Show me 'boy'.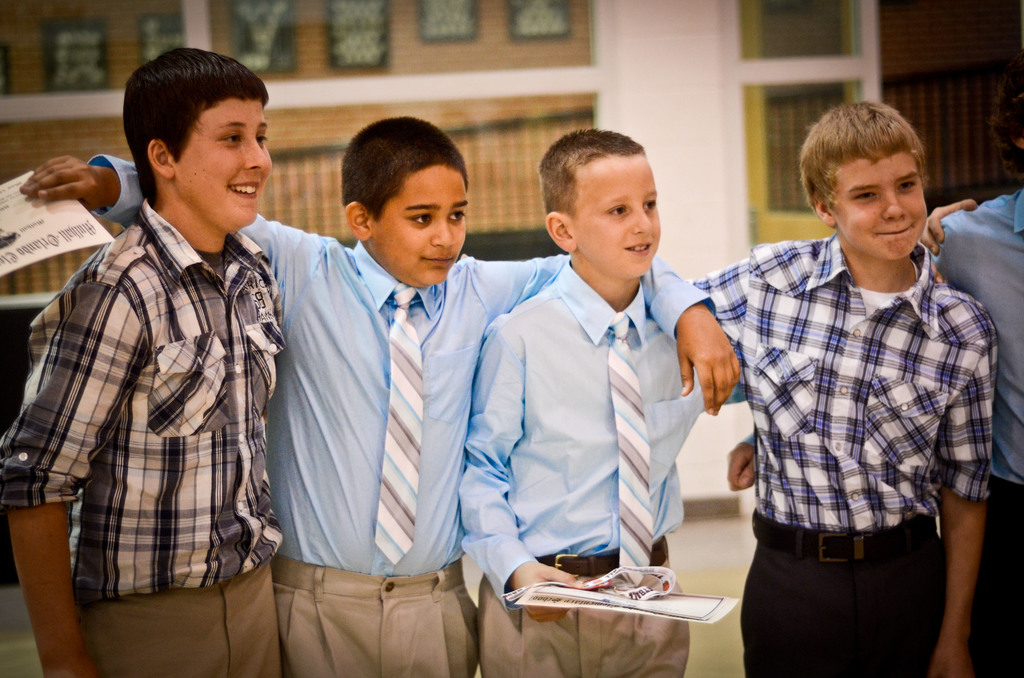
'boy' is here: (932,42,1023,677).
